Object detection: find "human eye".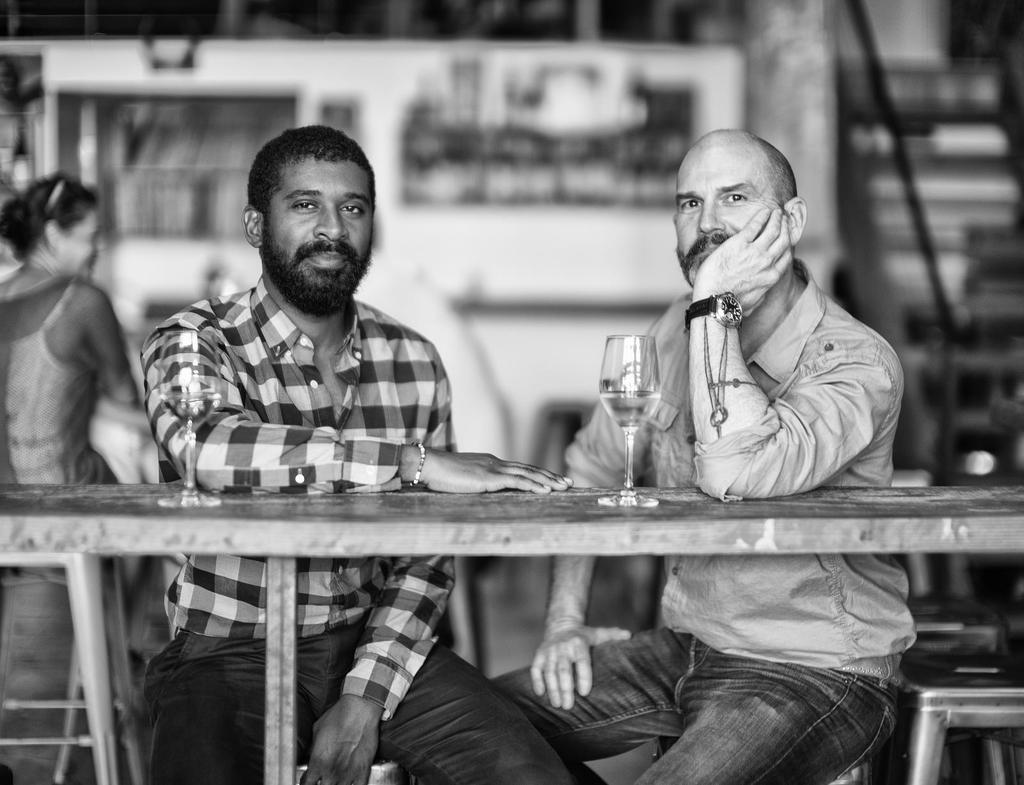
bbox(680, 194, 702, 209).
